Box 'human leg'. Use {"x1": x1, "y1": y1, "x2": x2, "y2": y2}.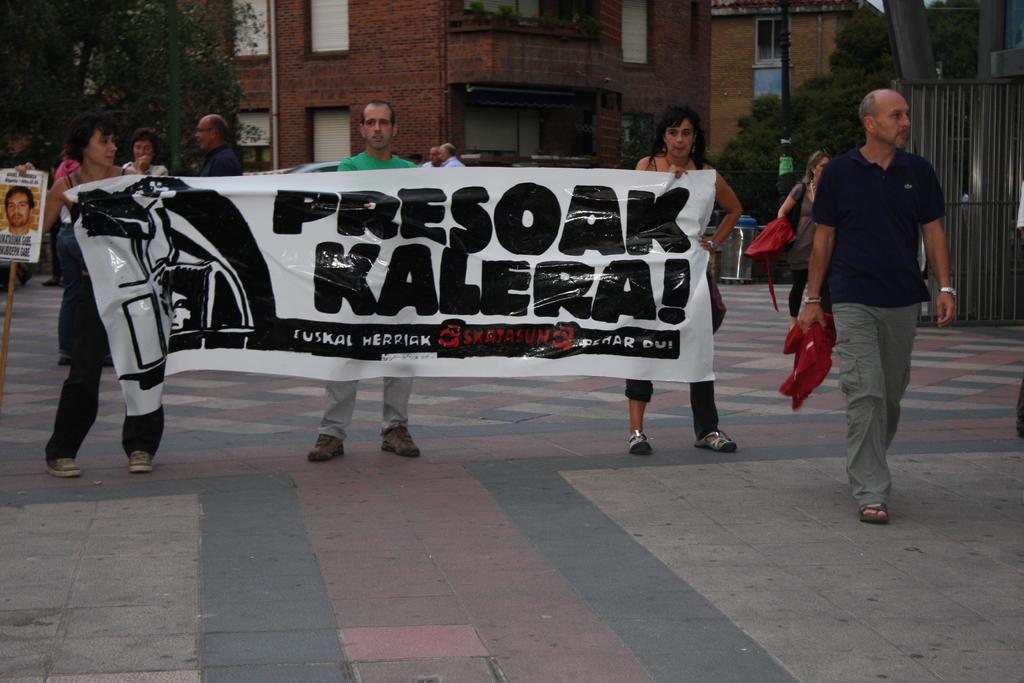
{"x1": 788, "y1": 268, "x2": 808, "y2": 320}.
